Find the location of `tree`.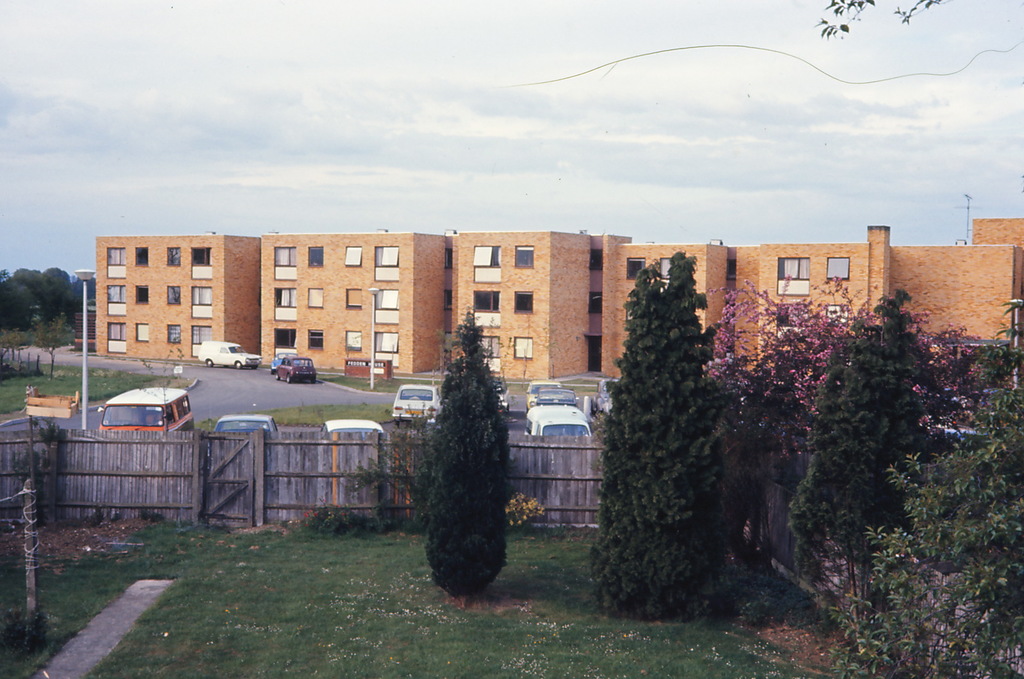
Location: pyautogui.locateOnScreen(29, 316, 76, 377).
